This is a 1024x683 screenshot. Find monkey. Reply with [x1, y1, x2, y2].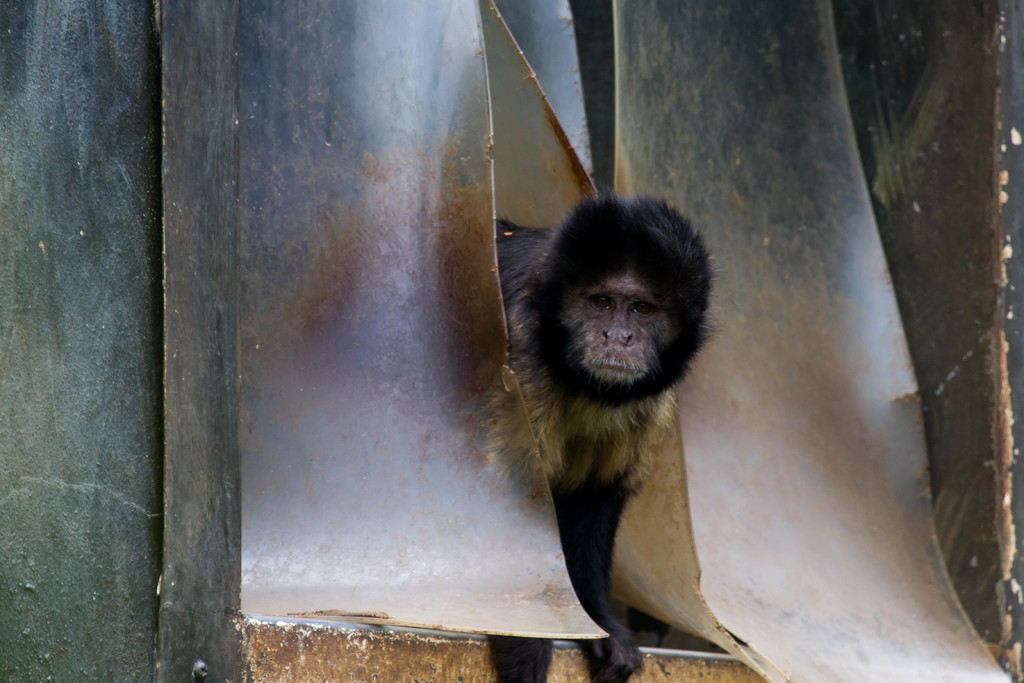
[457, 190, 762, 666].
